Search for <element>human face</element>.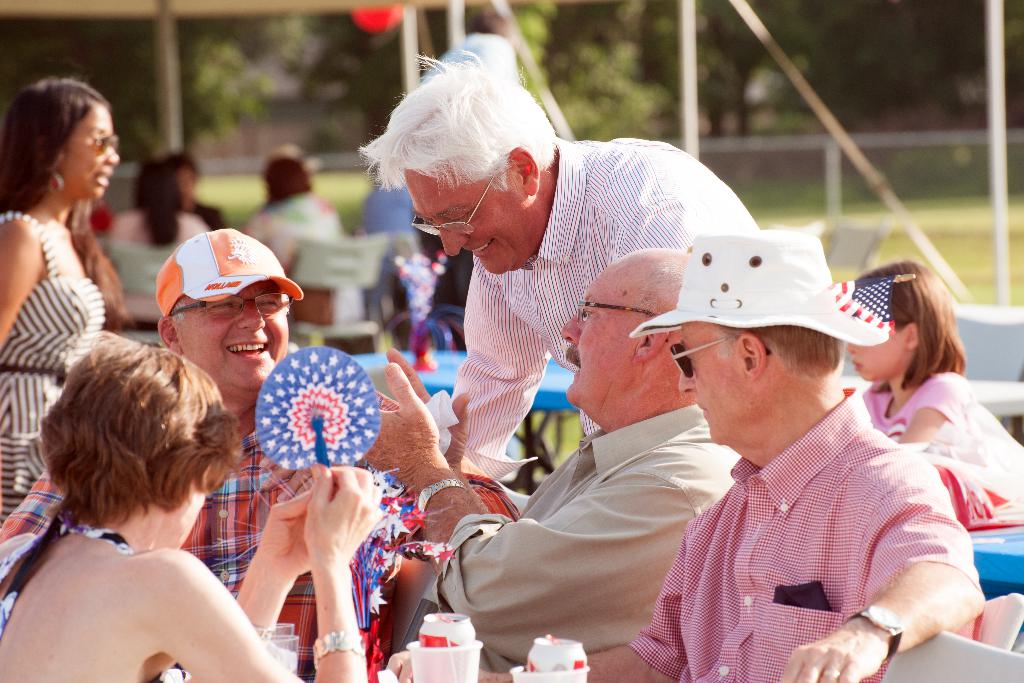
Found at crop(405, 166, 523, 273).
